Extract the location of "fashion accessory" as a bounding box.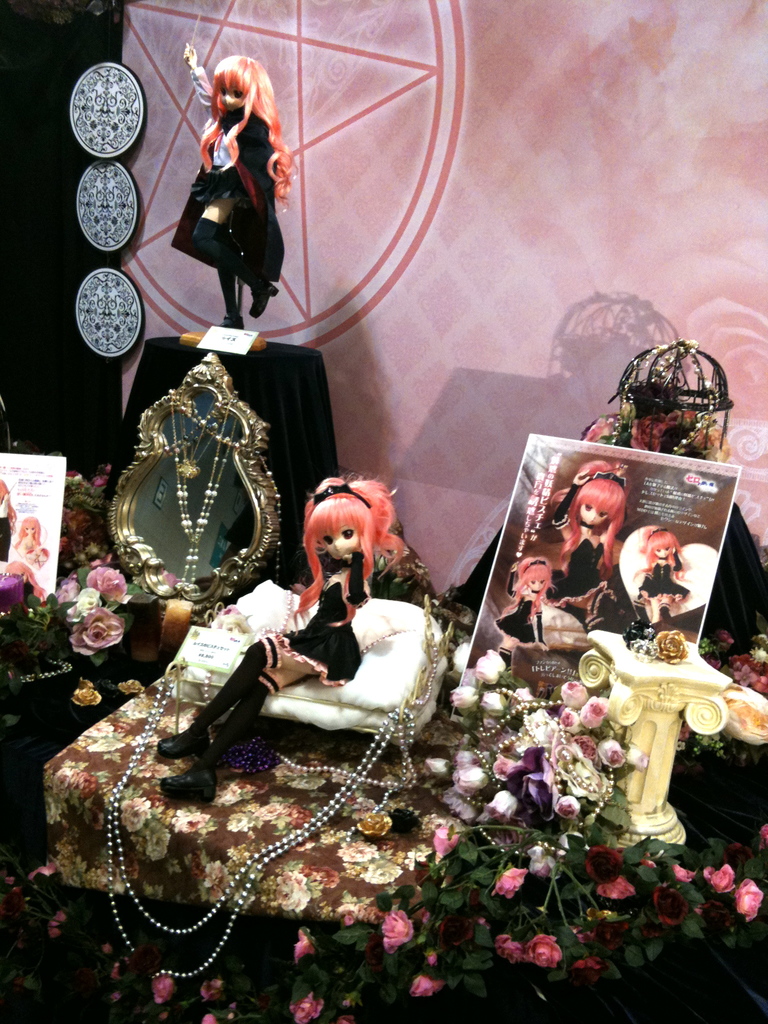
rect(104, 655, 419, 982).
